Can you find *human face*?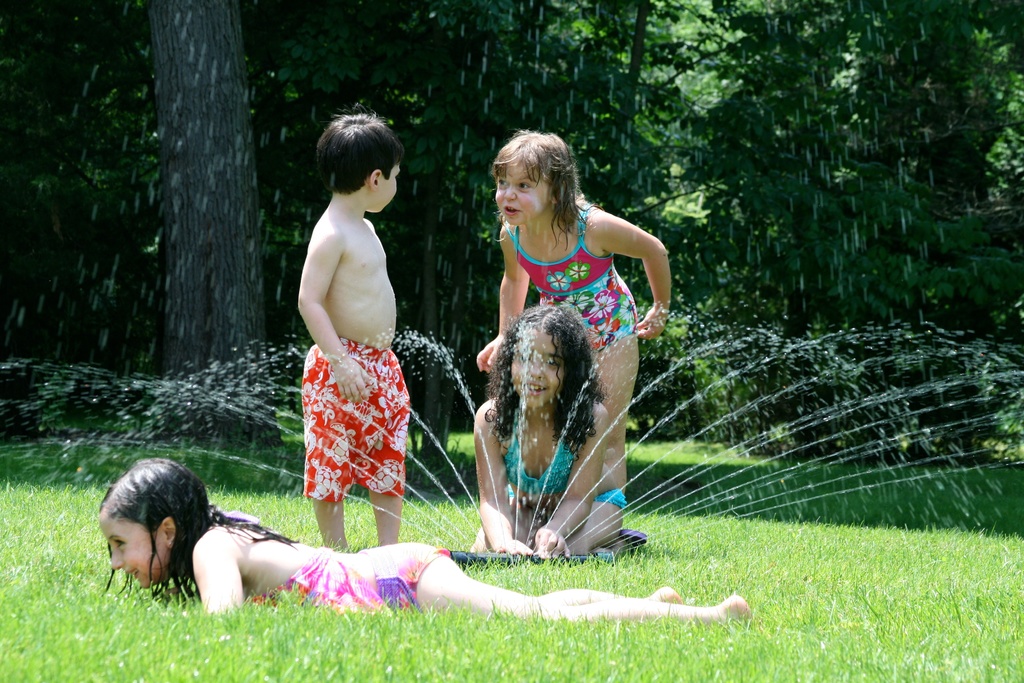
Yes, bounding box: (374, 162, 398, 211).
